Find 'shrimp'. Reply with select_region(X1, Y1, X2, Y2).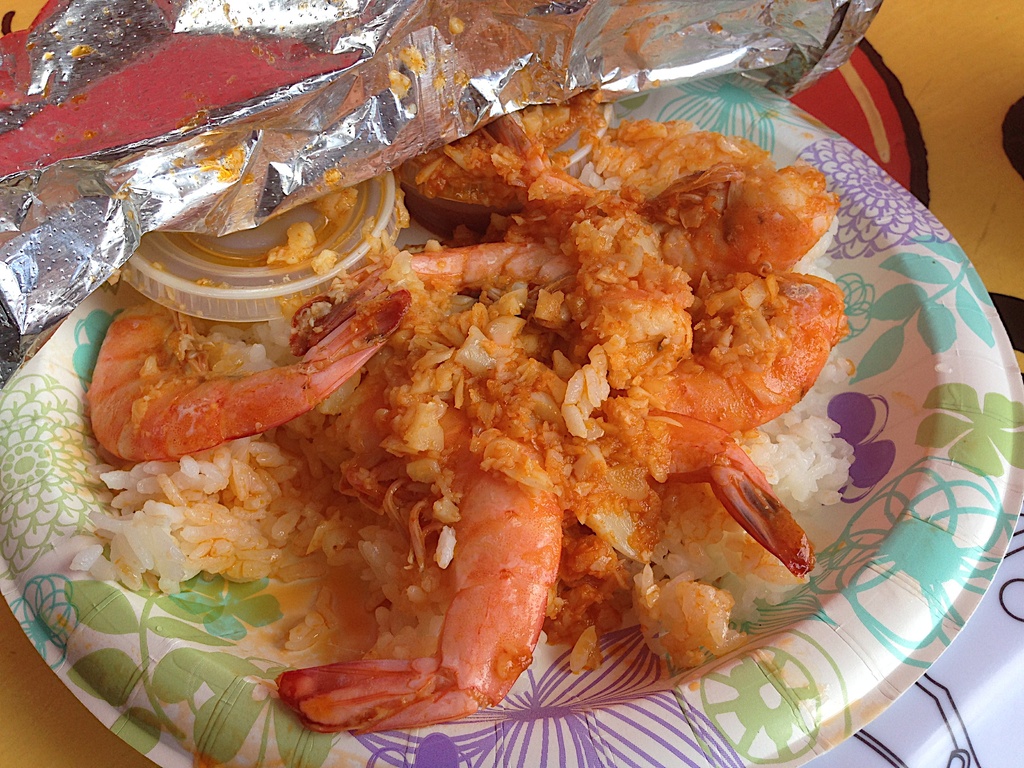
select_region(623, 273, 857, 426).
